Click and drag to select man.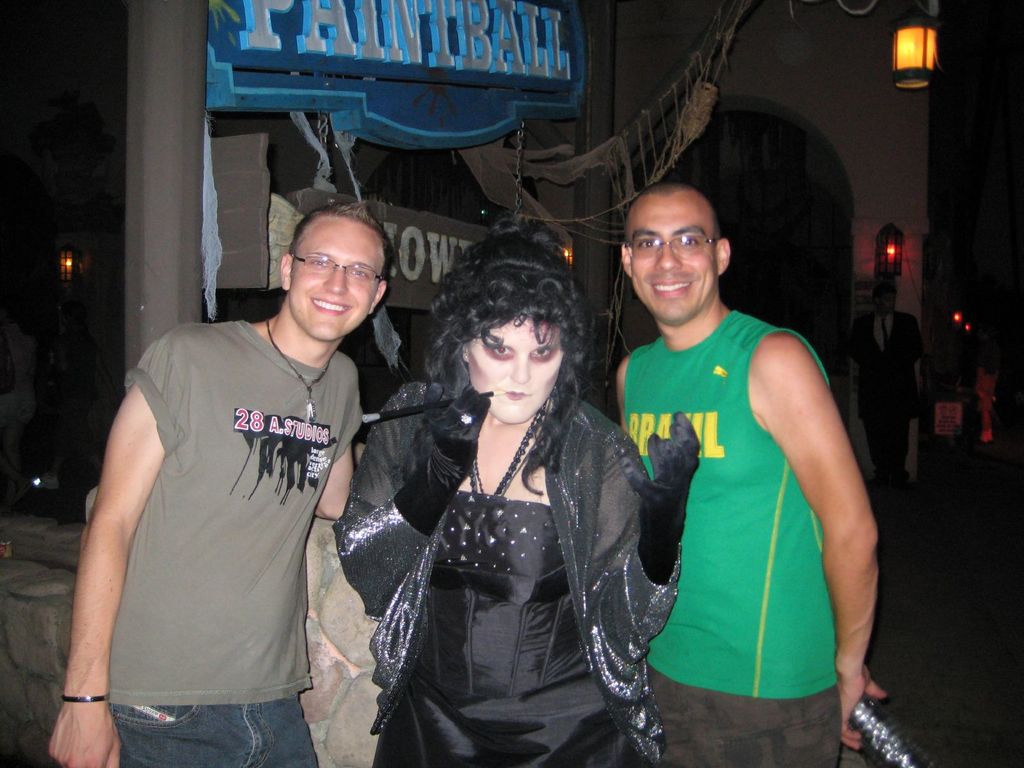
Selection: (599, 152, 893, 767).
